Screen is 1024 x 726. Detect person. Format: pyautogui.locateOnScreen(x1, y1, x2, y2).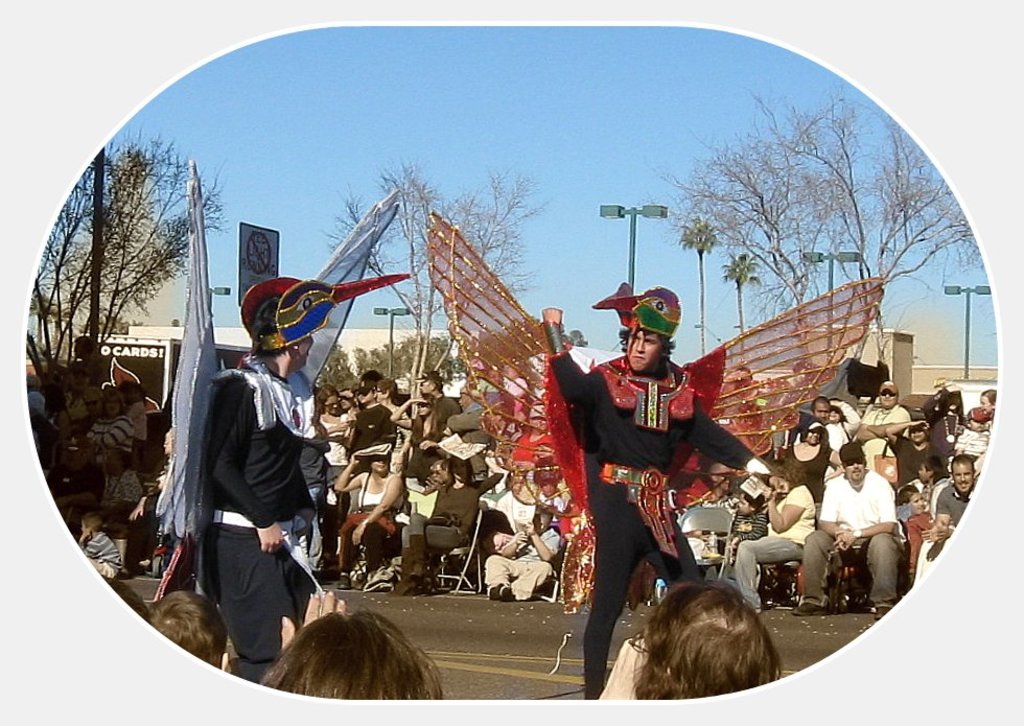
pyautogui.locateOnScreen(906, 453, 958, 514).
